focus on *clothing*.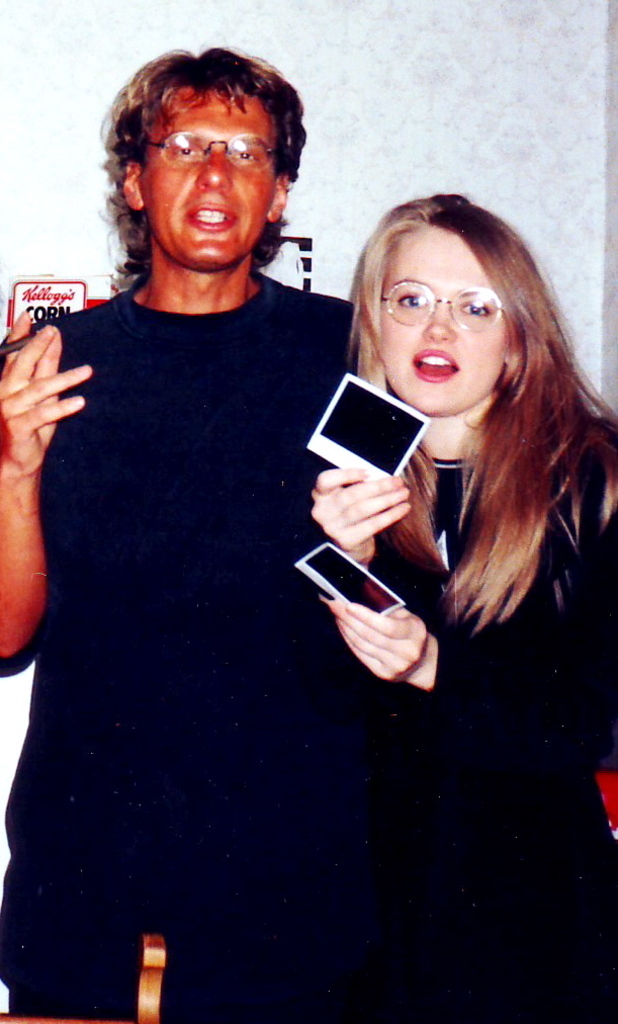
Focused at 347/431/617/1022.
